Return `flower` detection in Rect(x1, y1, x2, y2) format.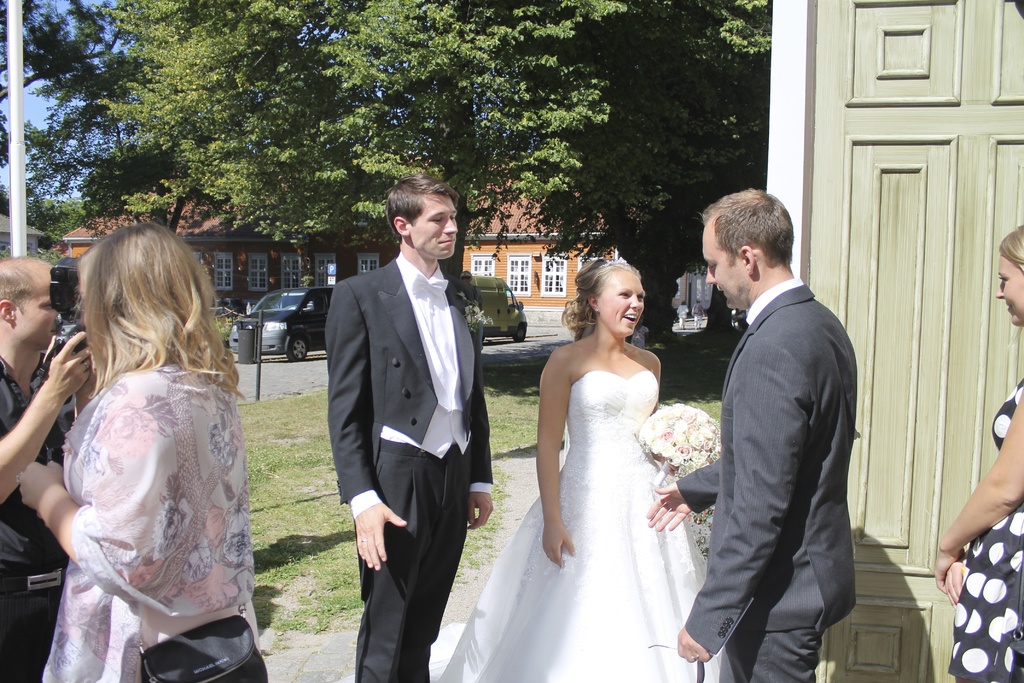
Rect(150, 495, 198, 565).
